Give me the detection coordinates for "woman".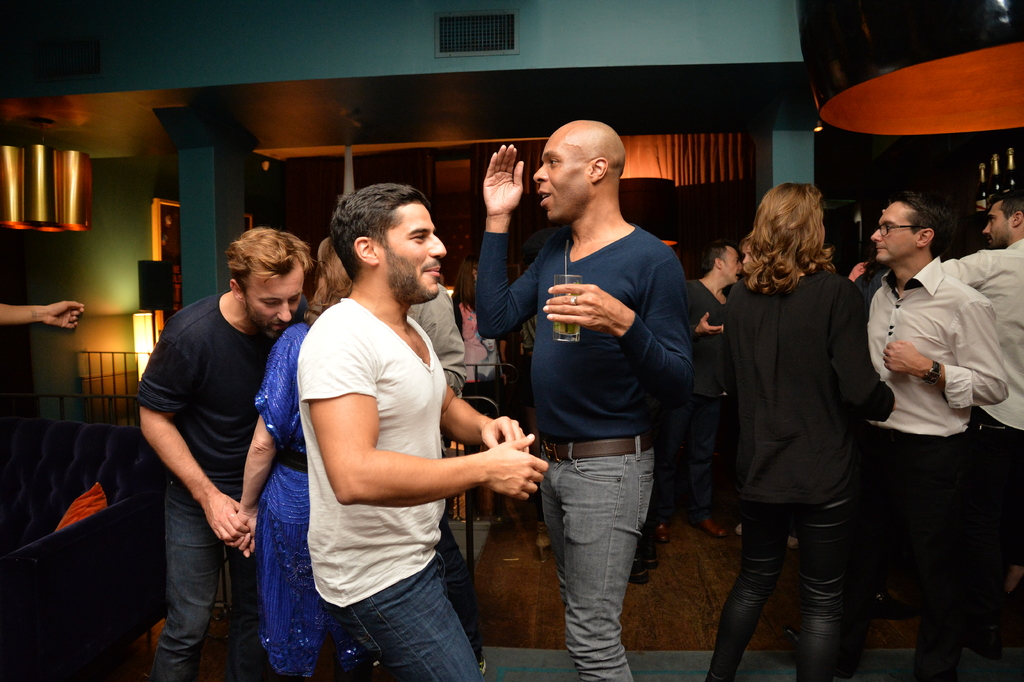
Rect(452, 259, 489, 379).
